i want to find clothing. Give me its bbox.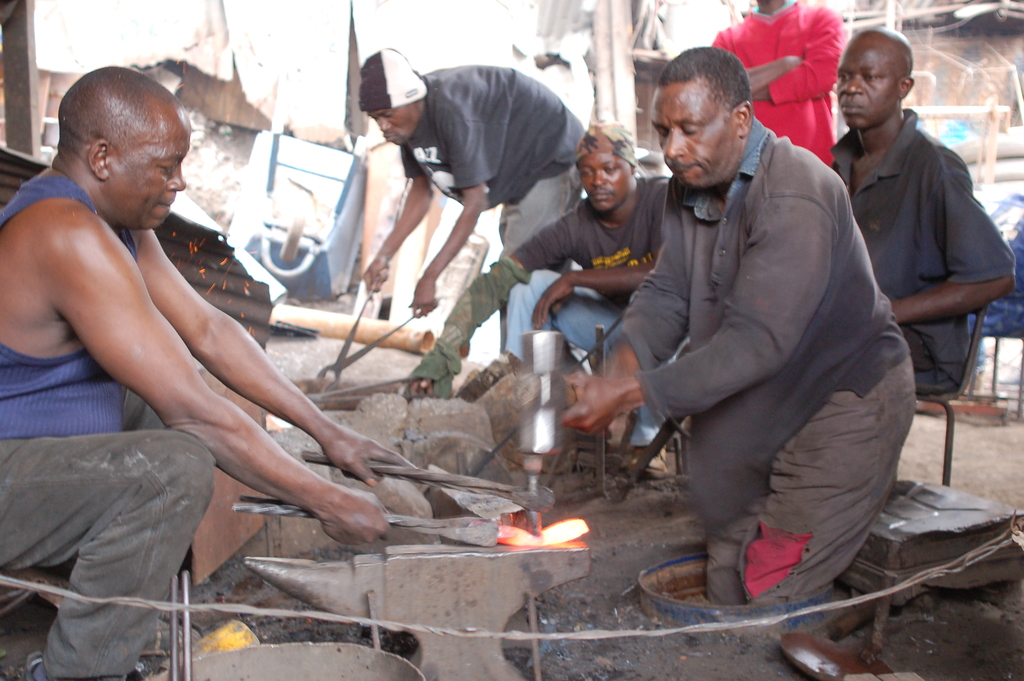
<box>0,170,141,434</box>.
